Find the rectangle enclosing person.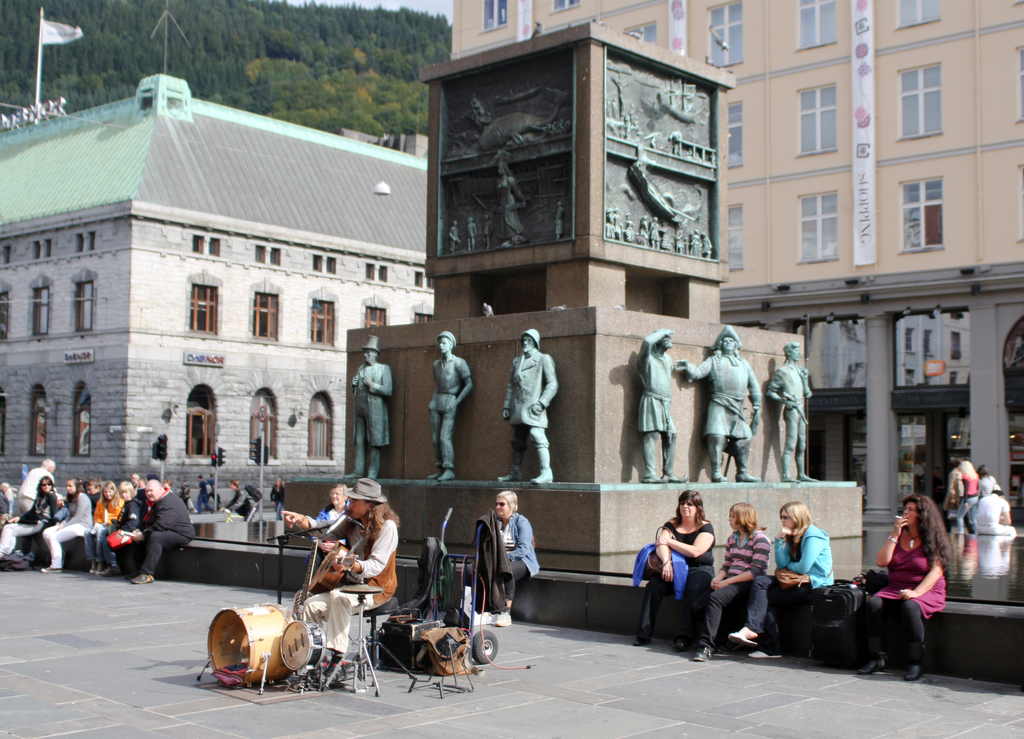
locate(647, 218, 663, 248).
